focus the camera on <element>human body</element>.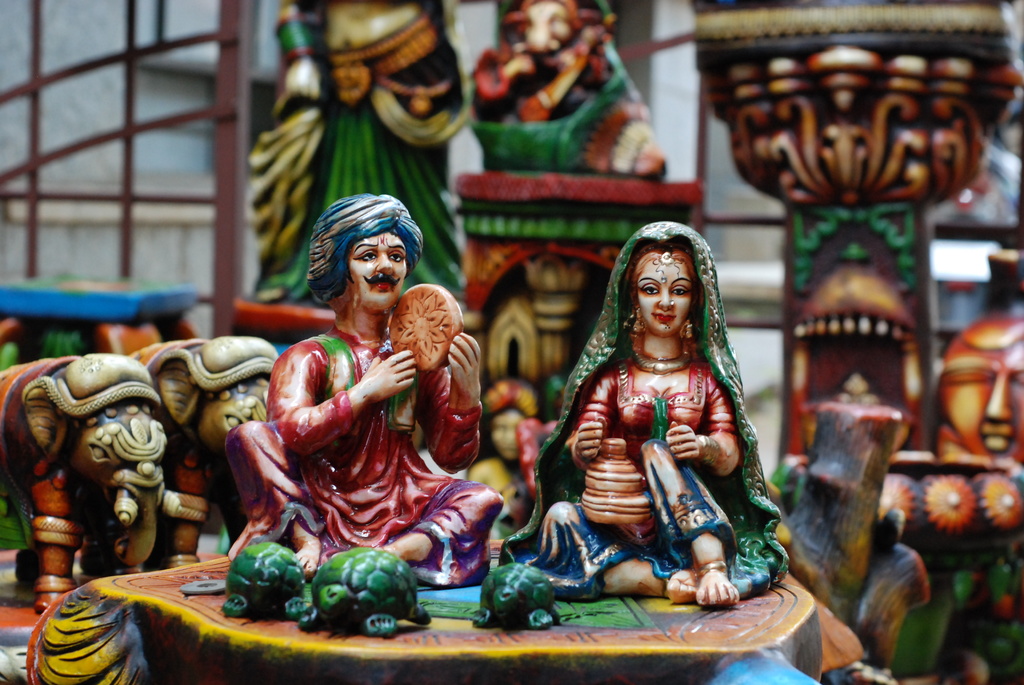
Focus region: (x1=533, y1=328, x2=777, y2=620).
